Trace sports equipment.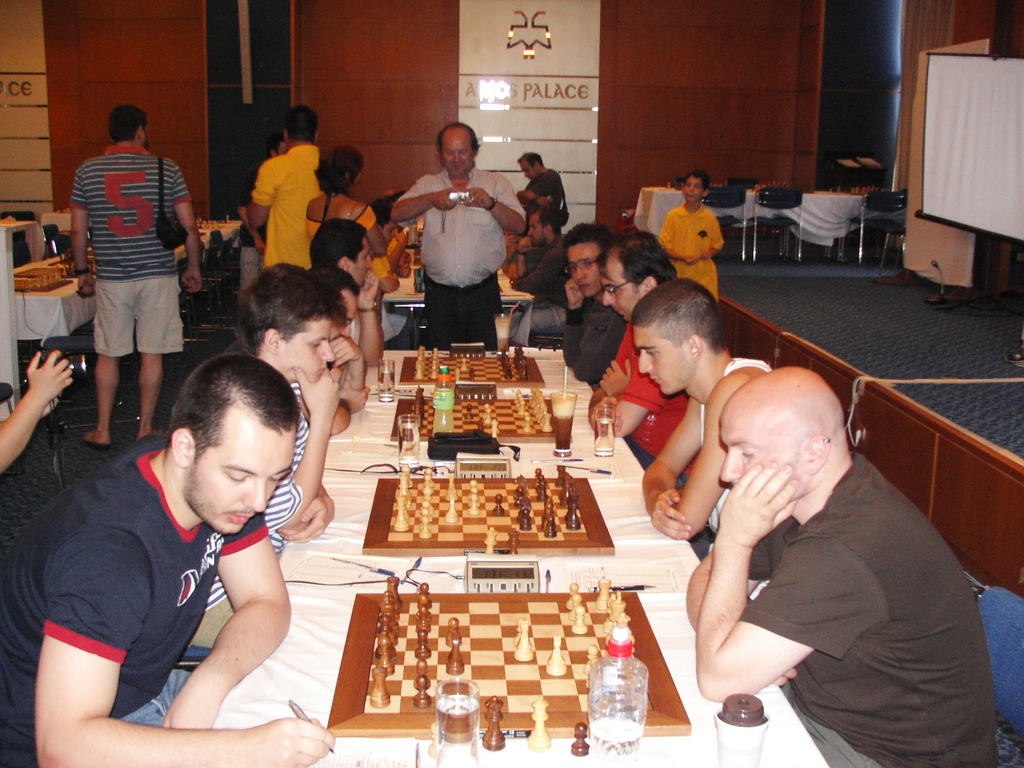
Traced to 15:276:71:294.
